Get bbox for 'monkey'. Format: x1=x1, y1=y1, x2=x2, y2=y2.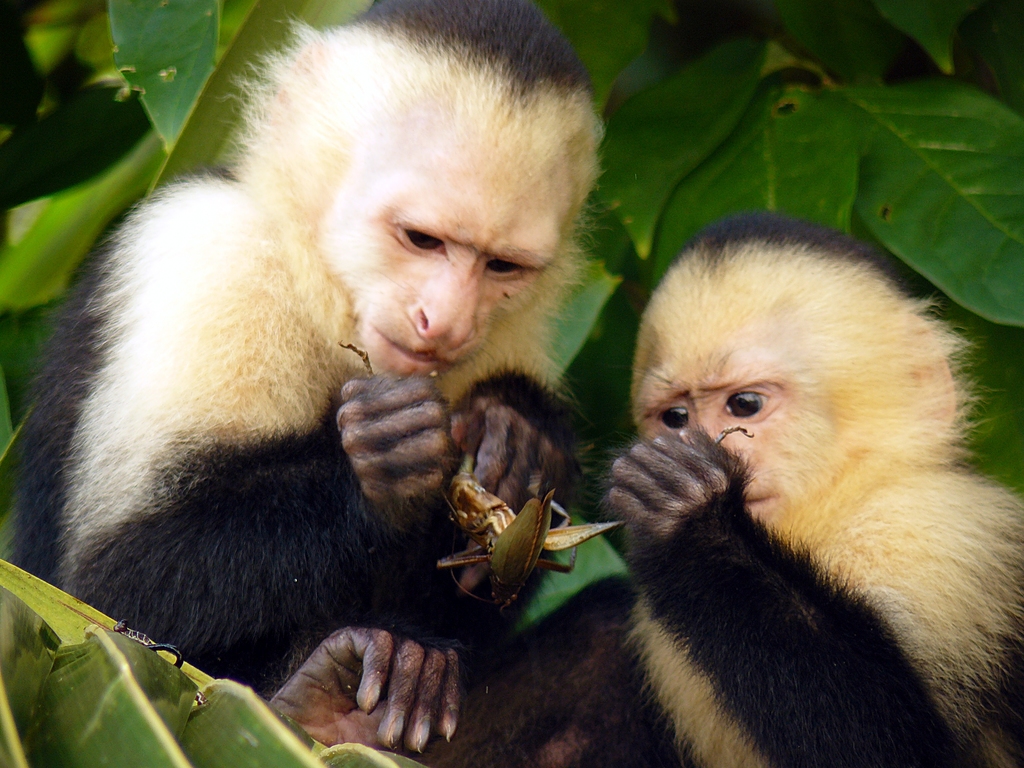
x1=3, y1=0, x2=664, y2=736.
